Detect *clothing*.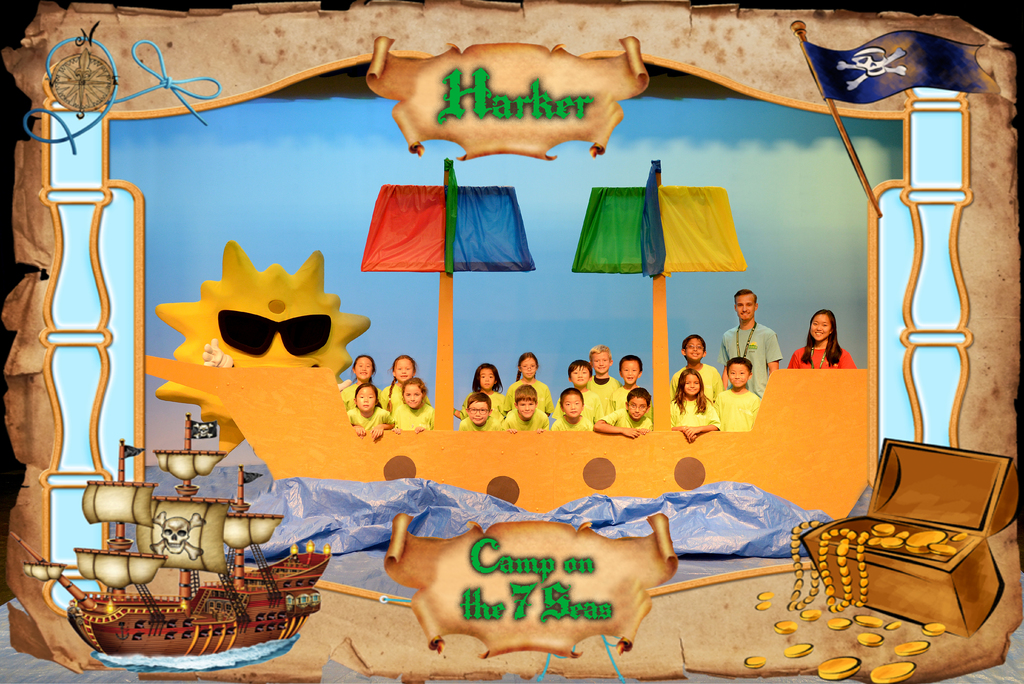
Detected at <bbox>388, 382, 403, 409</bbox>.
